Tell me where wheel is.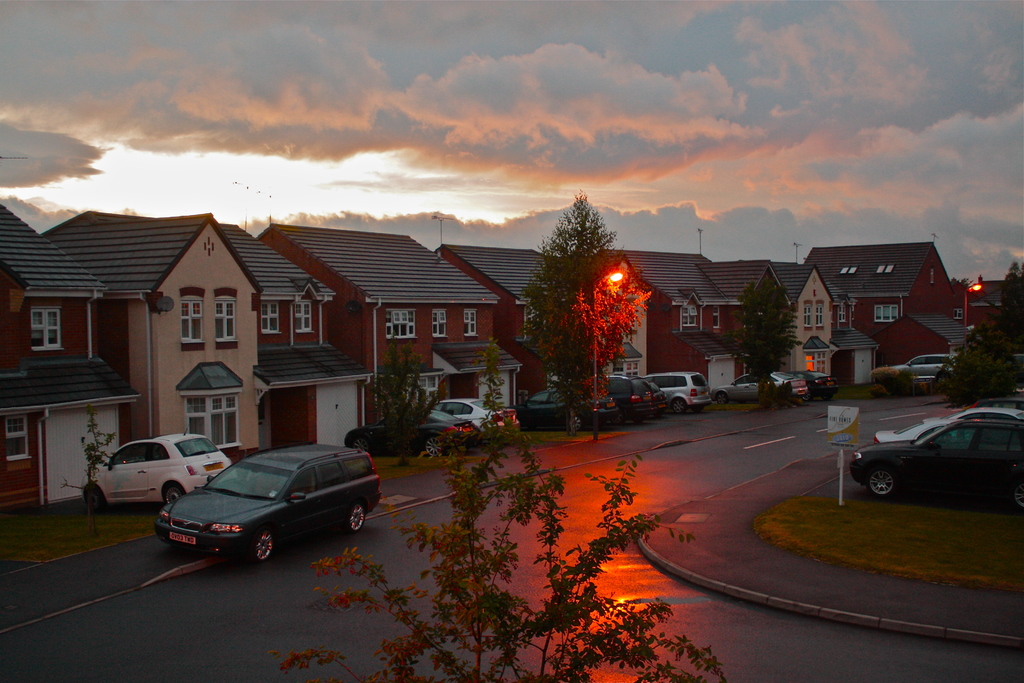
wheel is at (350, 505, 369, 536).
